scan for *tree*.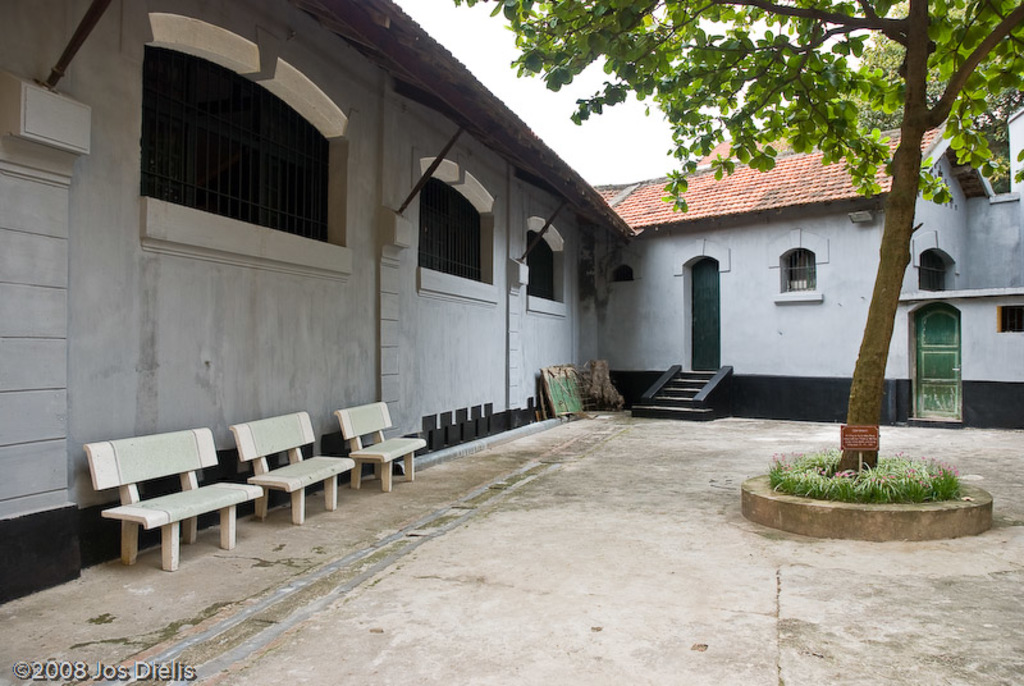
Scan result: <box>444,0,1023,474</box>.
